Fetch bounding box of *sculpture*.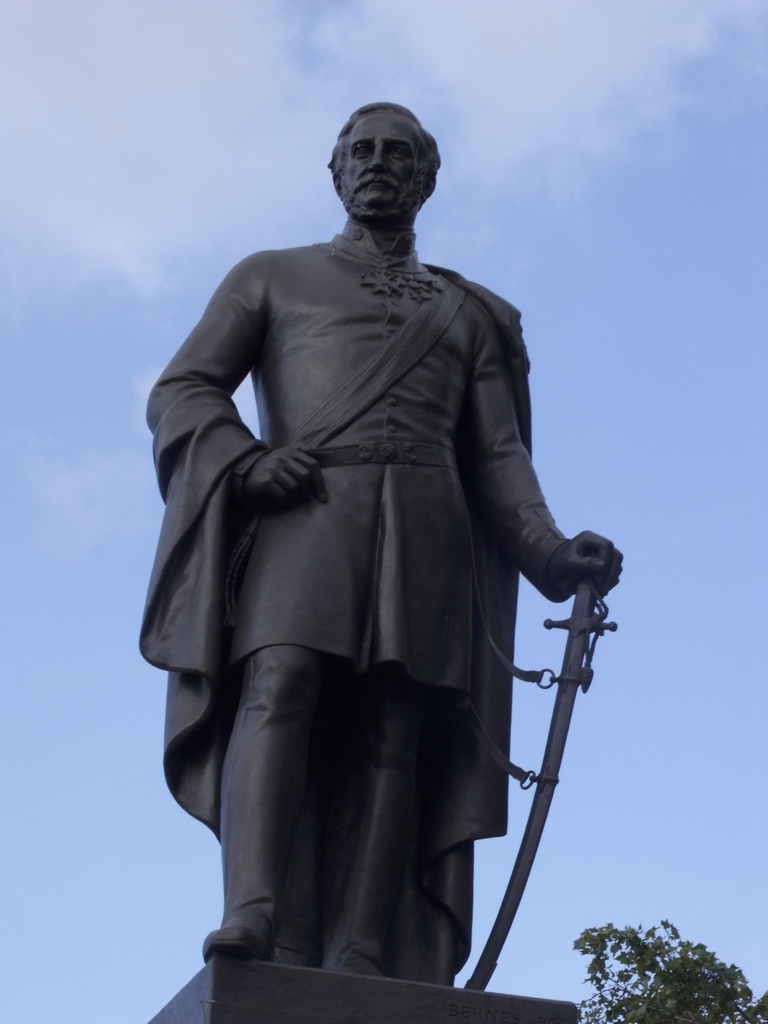
Bbox: {"left": 109, "top": 78, "right": 644, "bottom": 1023}.
